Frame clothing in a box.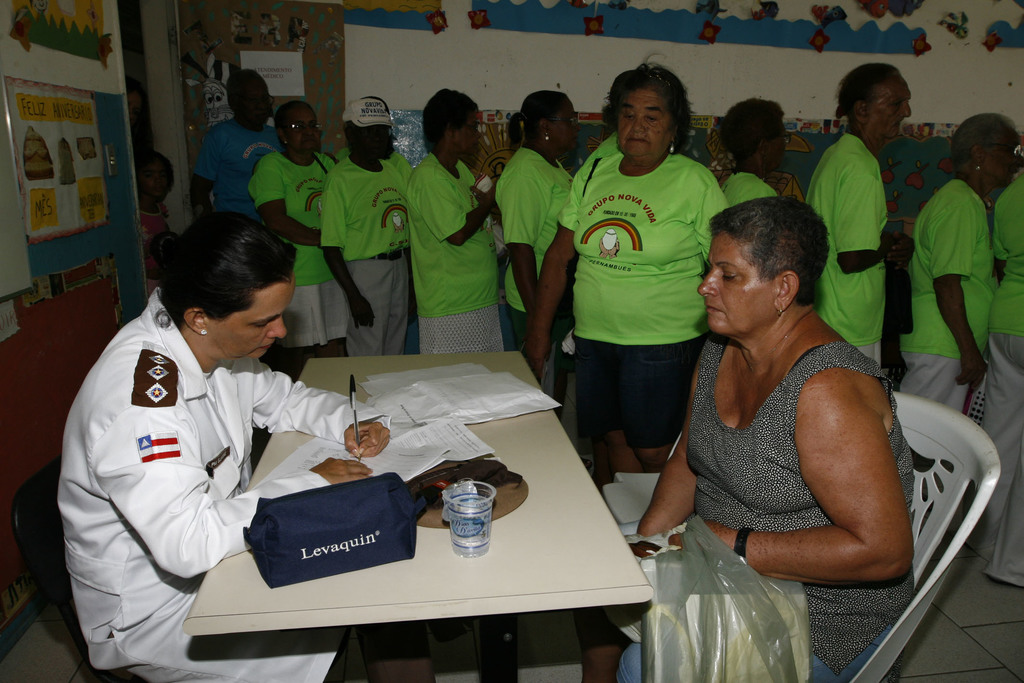
detection(495, 149, 571, 347).
